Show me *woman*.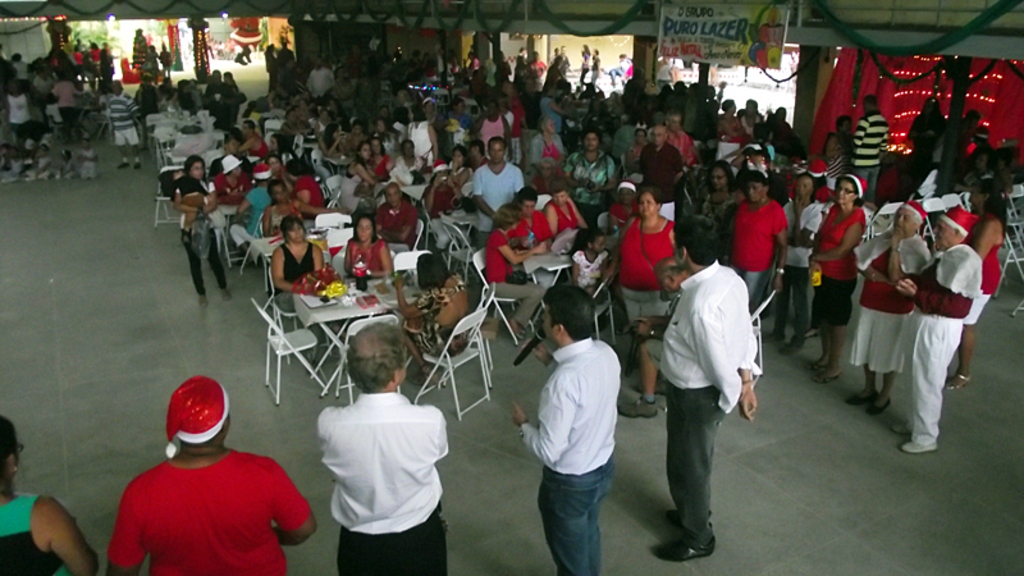
*woman* is here: (left=346, top=210, right=398, bottom=276).
